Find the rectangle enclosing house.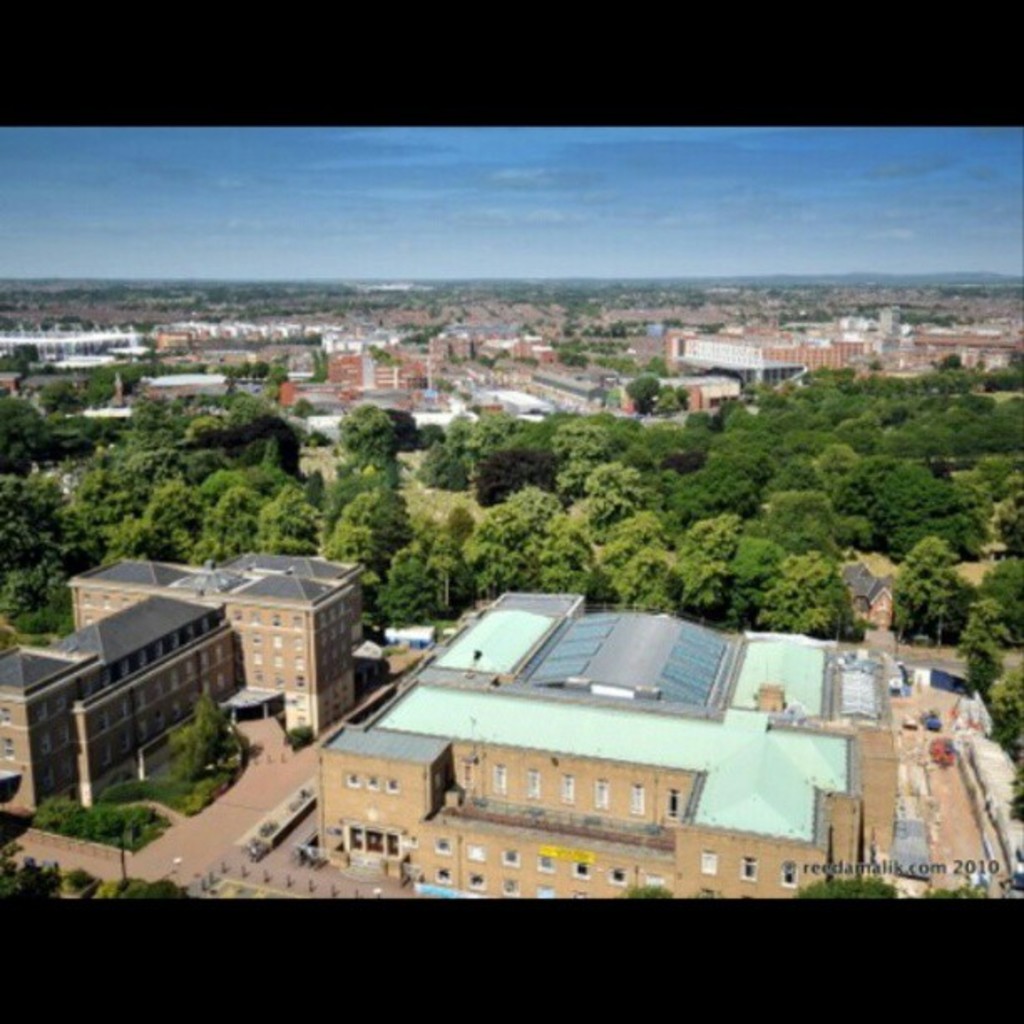
select_region(519, 338, 559, 373).
